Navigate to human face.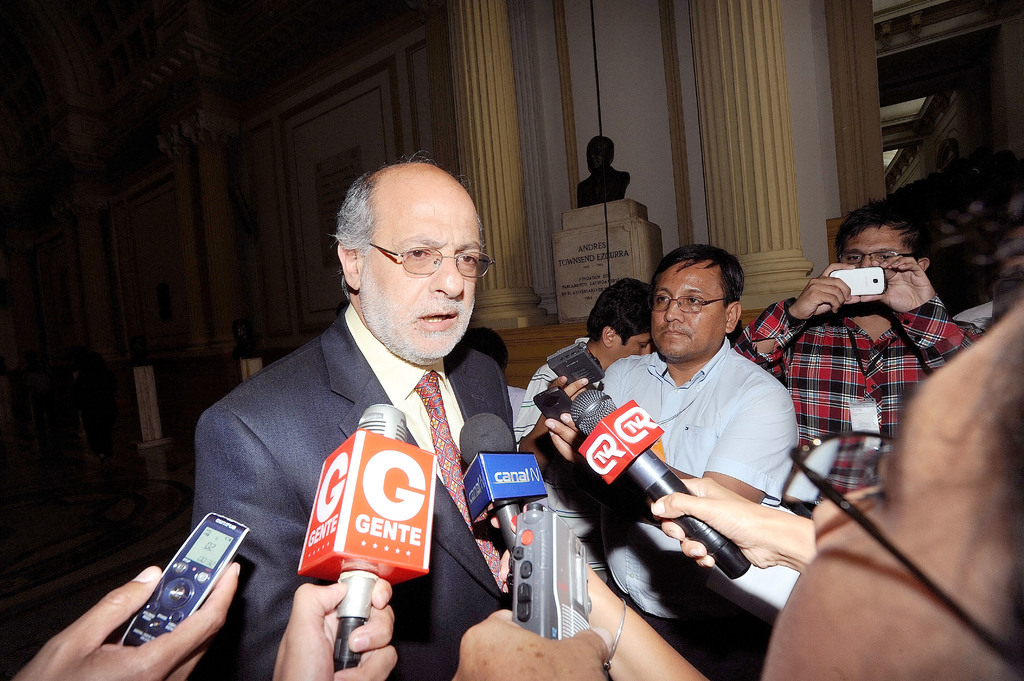
Navigation target: select_region(362, 204, 482, 360).
